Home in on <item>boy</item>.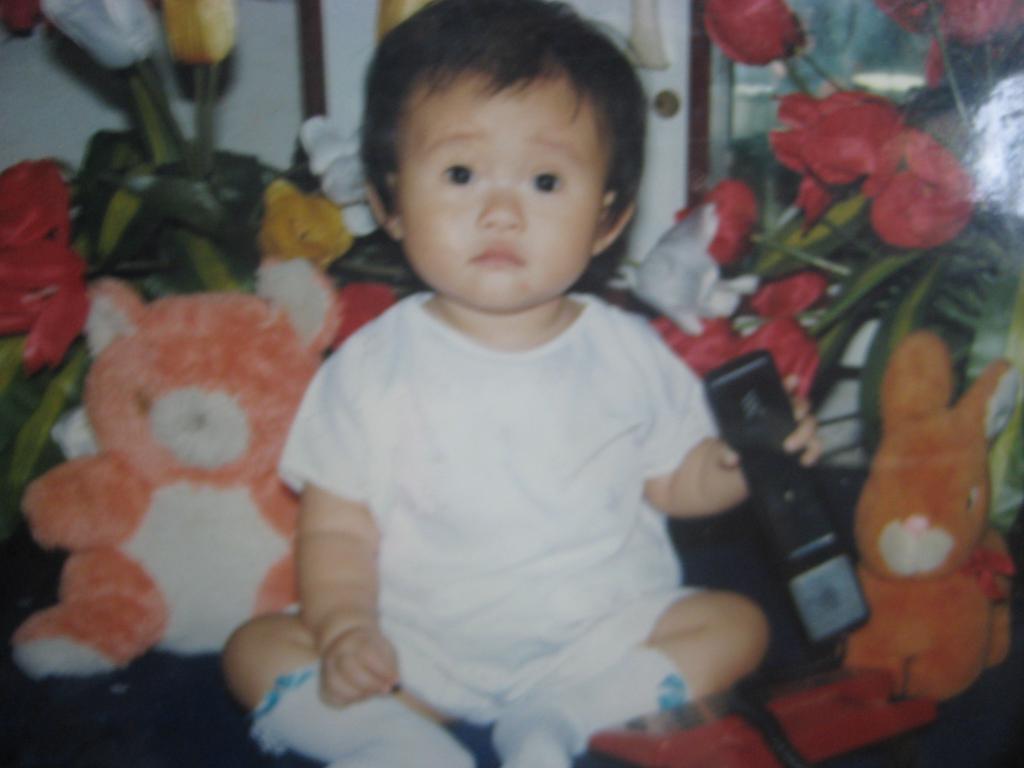
Homed in at bbox(218, 0, 826, 760).
